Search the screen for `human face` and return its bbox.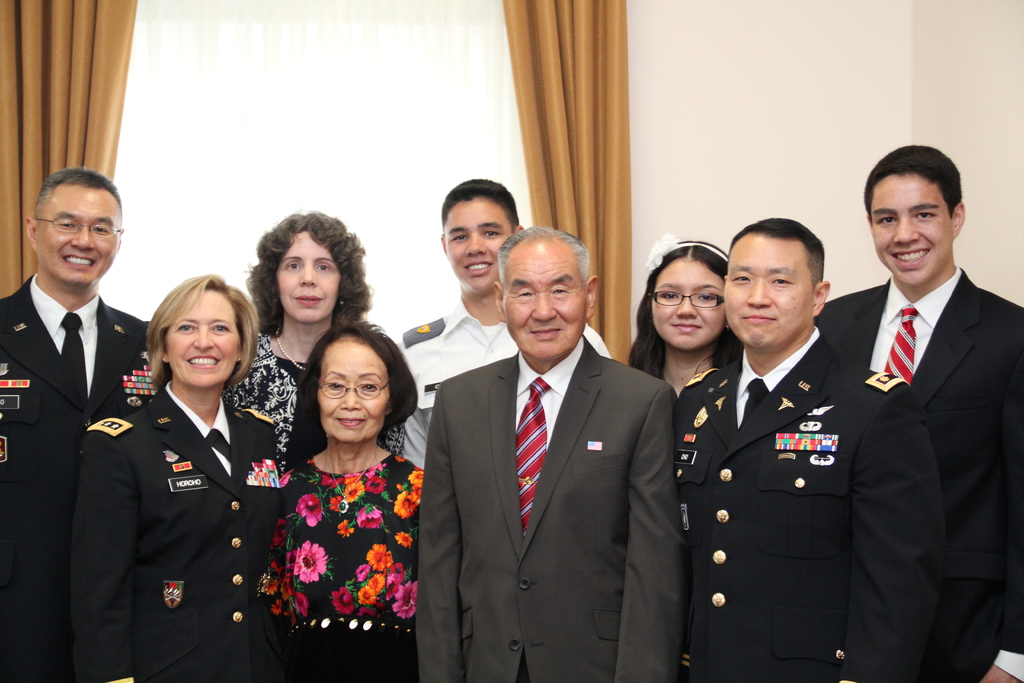
Found: bbox=(872, 188, 948, 283).
